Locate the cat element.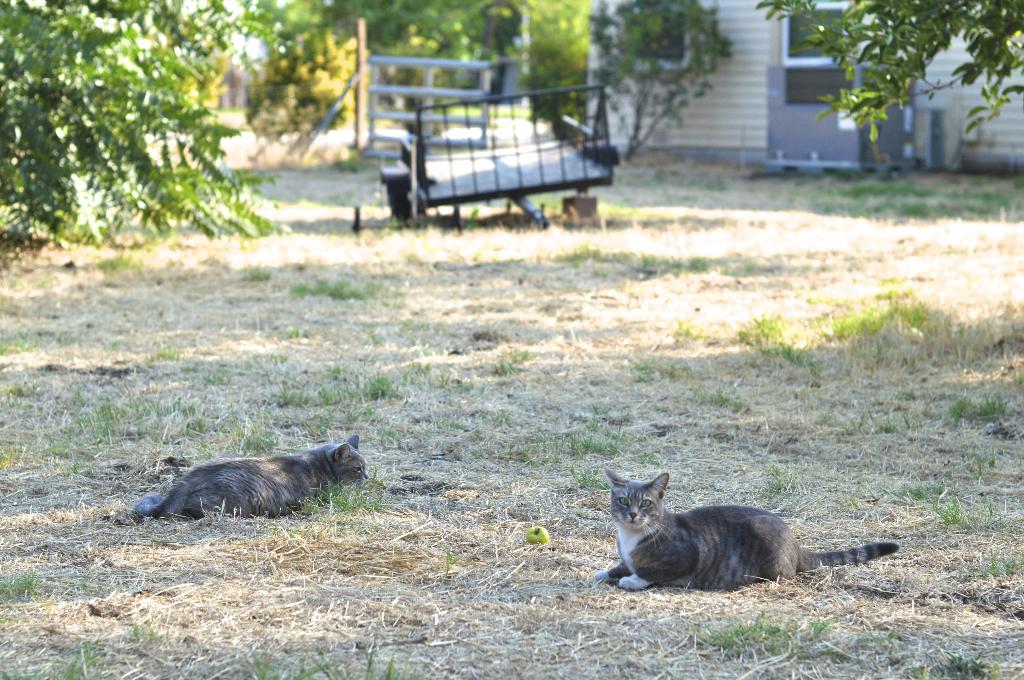
Element bbox: (x1=594, y1=471, x2=901, y2=593).
